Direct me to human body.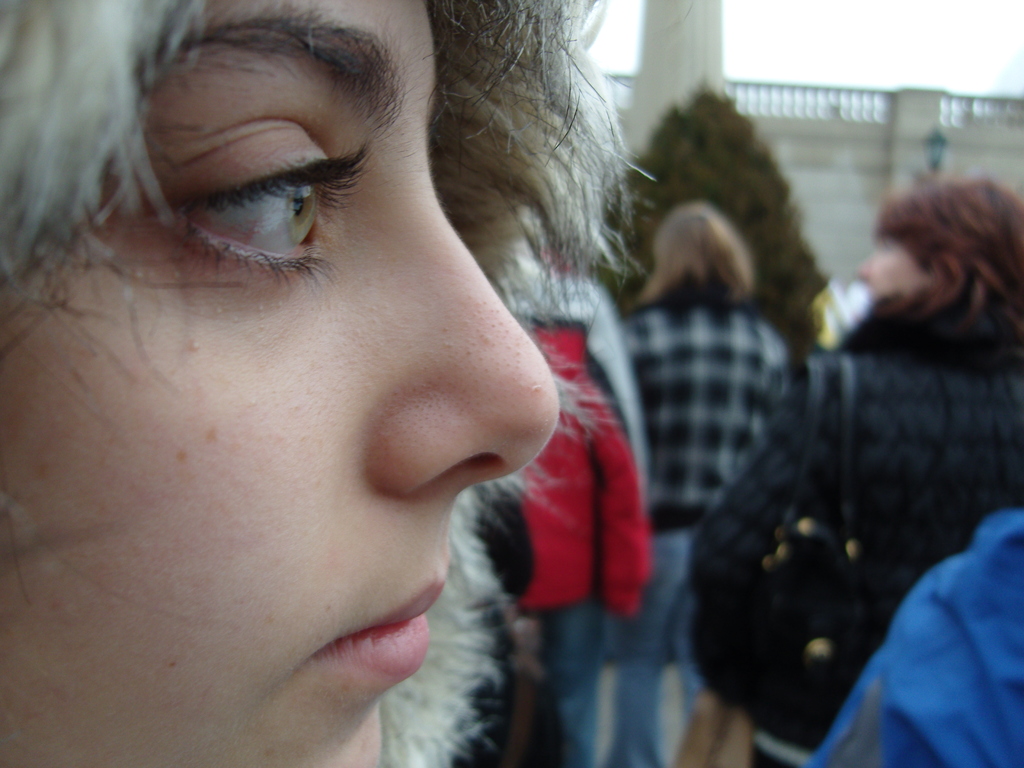
Direction: (x1=1, y1=3, x2=658, y2=767).
